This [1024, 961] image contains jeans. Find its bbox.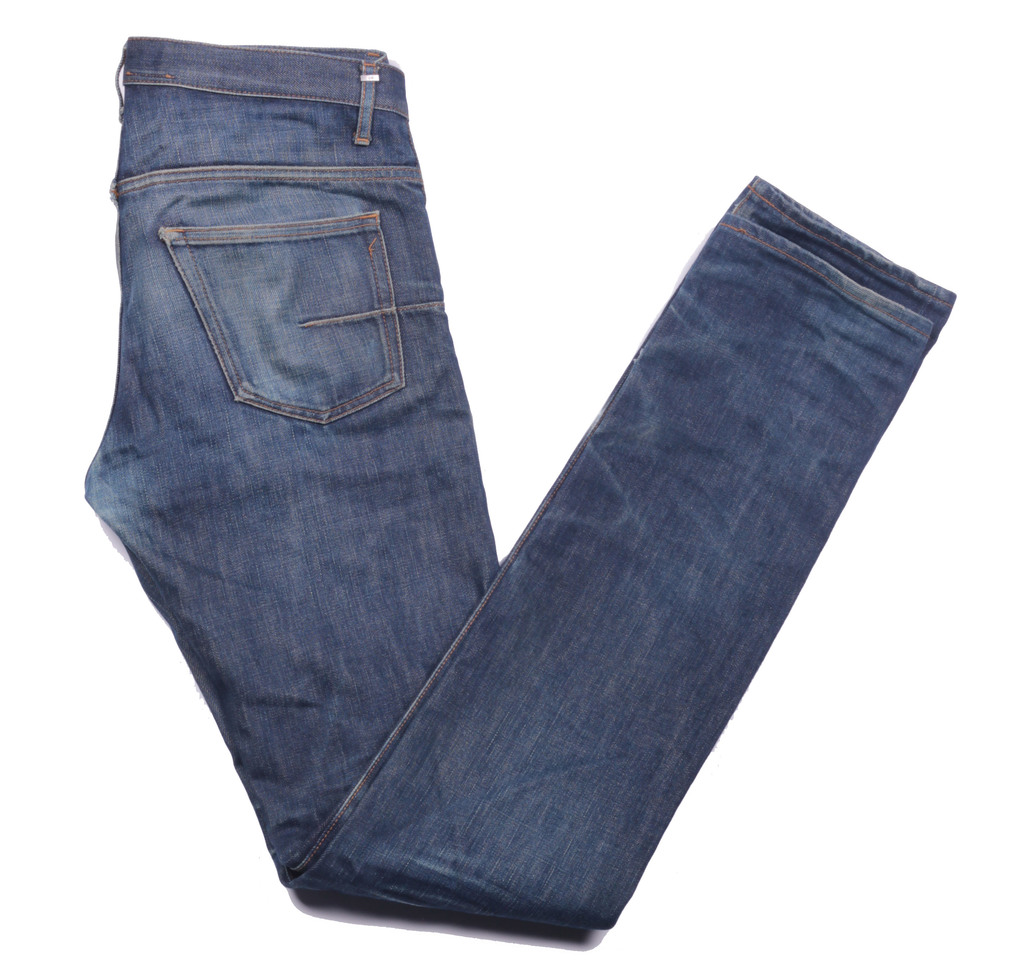
box=[78, 33, 960, 932].
